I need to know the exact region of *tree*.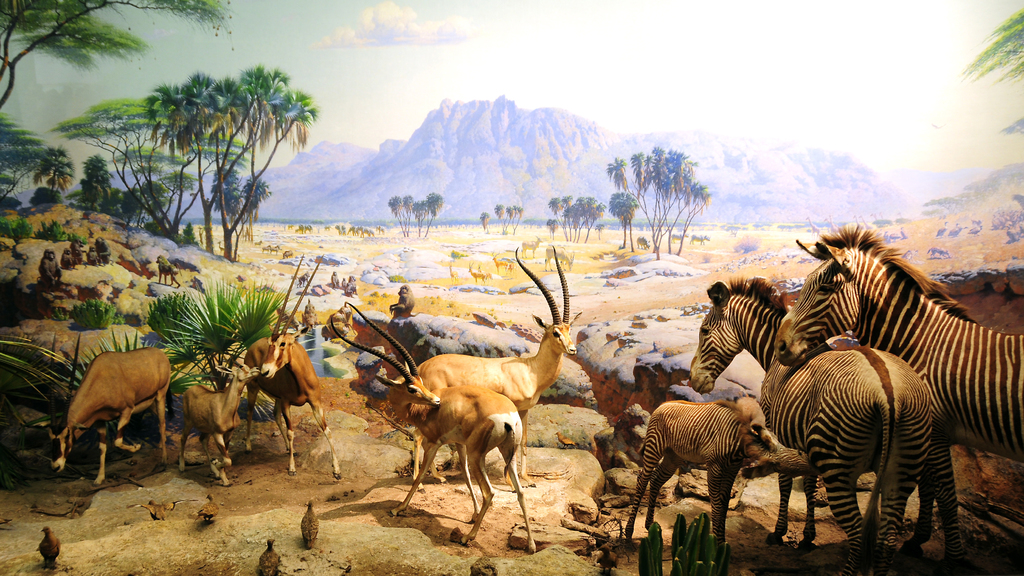
Region: {"left": 0, "top": 277, "right": 289, "bottom": 440}.
